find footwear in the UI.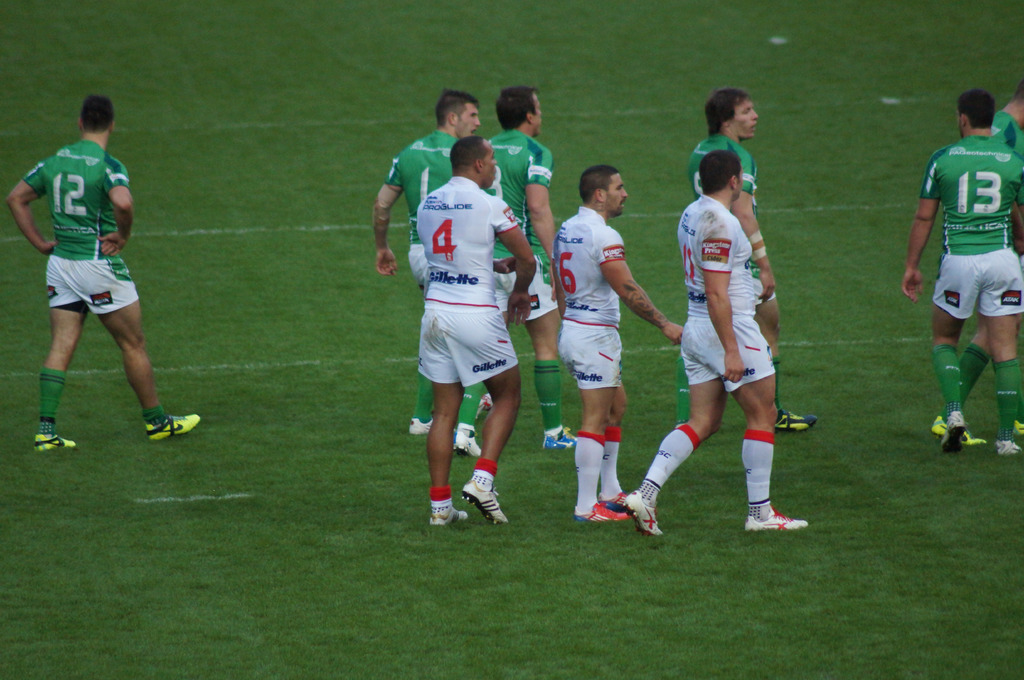
UI element at l=779, t=407, r=820, b=431.
